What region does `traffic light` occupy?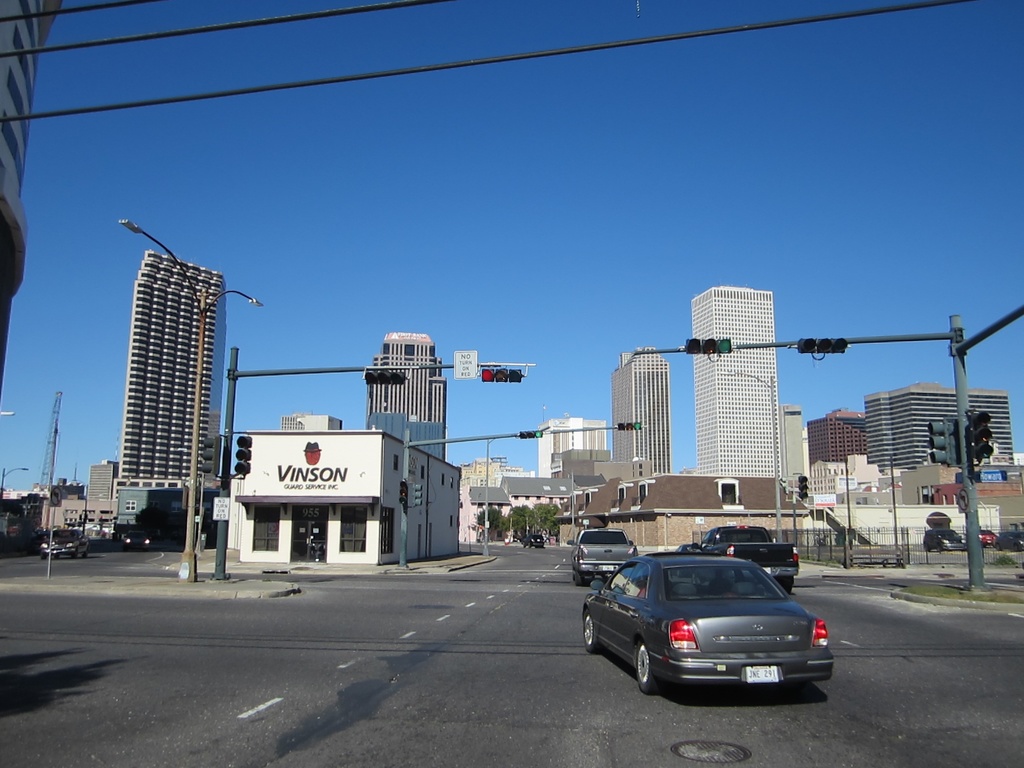
bbox(927, 420, 950, 470).
